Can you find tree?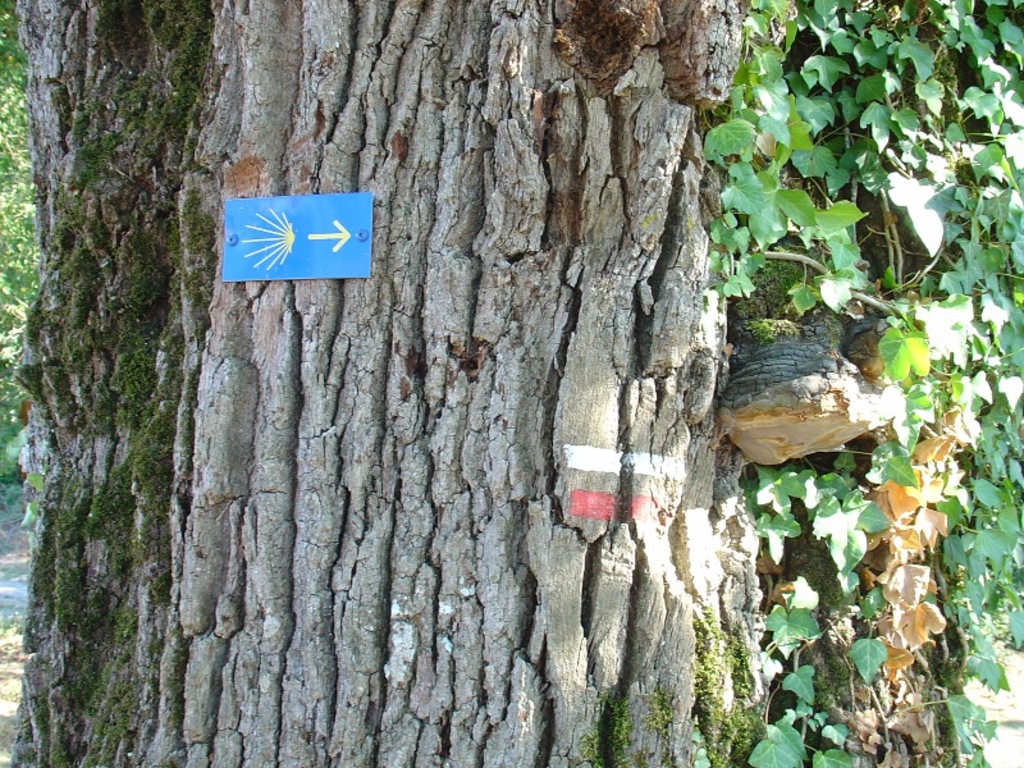
Yes, bounding box: [x1=77, y1=24, x2=1018, y2=677].
